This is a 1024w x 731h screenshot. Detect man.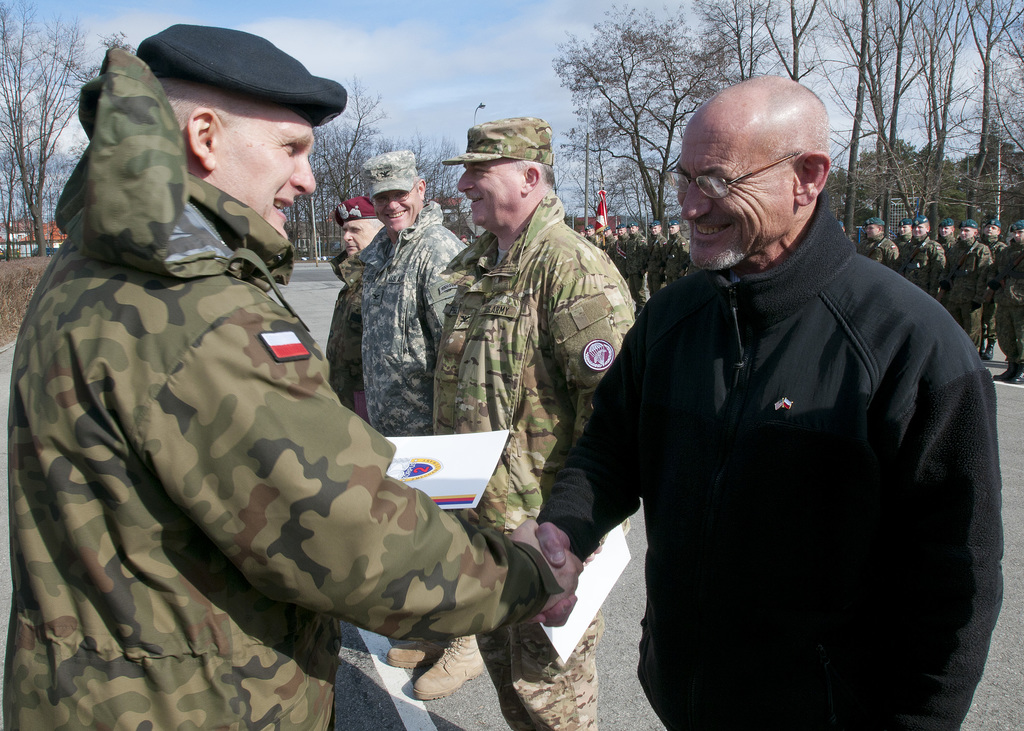
<box>945,220,990,353</box>.
